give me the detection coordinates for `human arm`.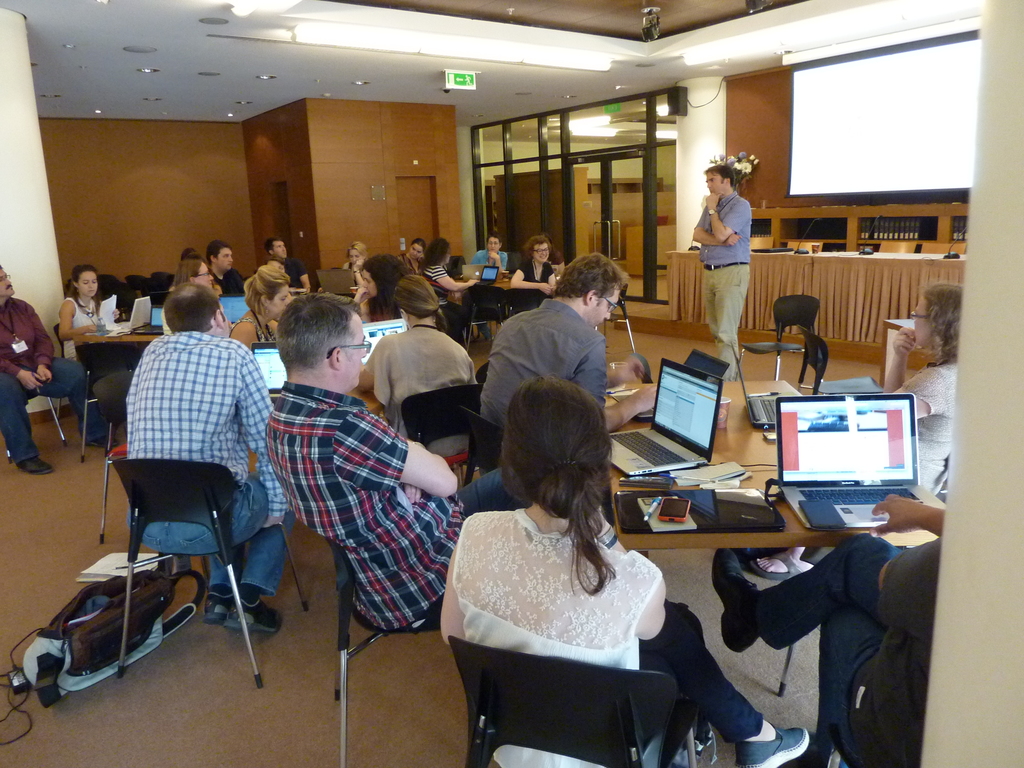
(348,281,377,337).
